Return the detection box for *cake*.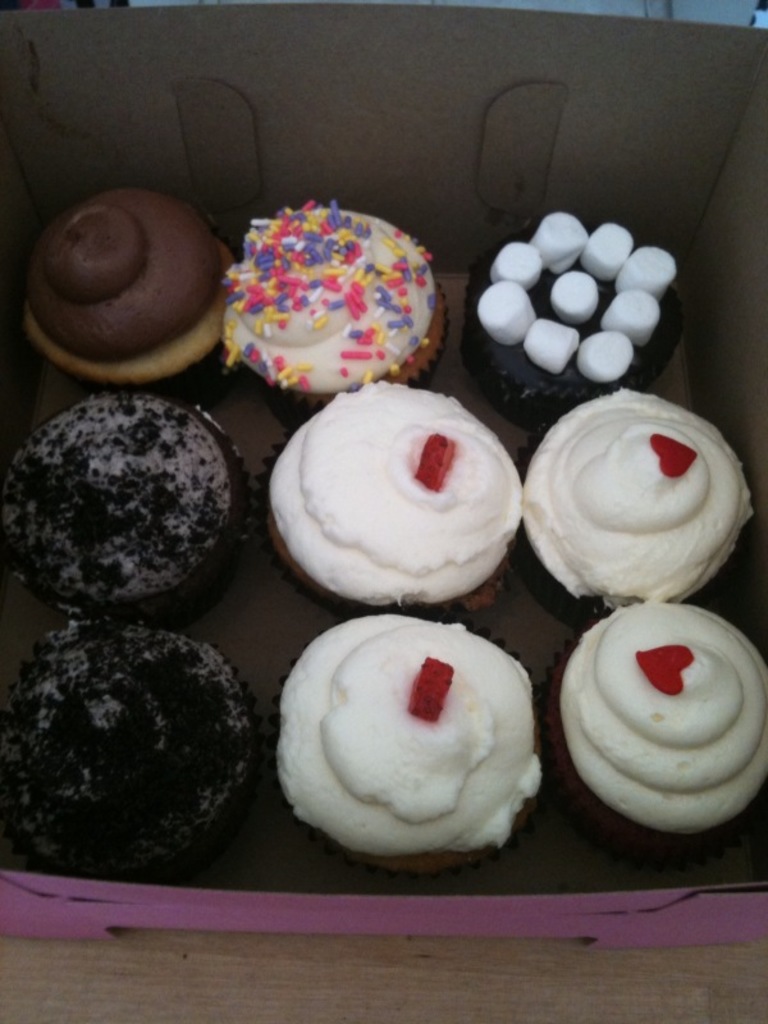
box=[221, 196, 440, 375].
